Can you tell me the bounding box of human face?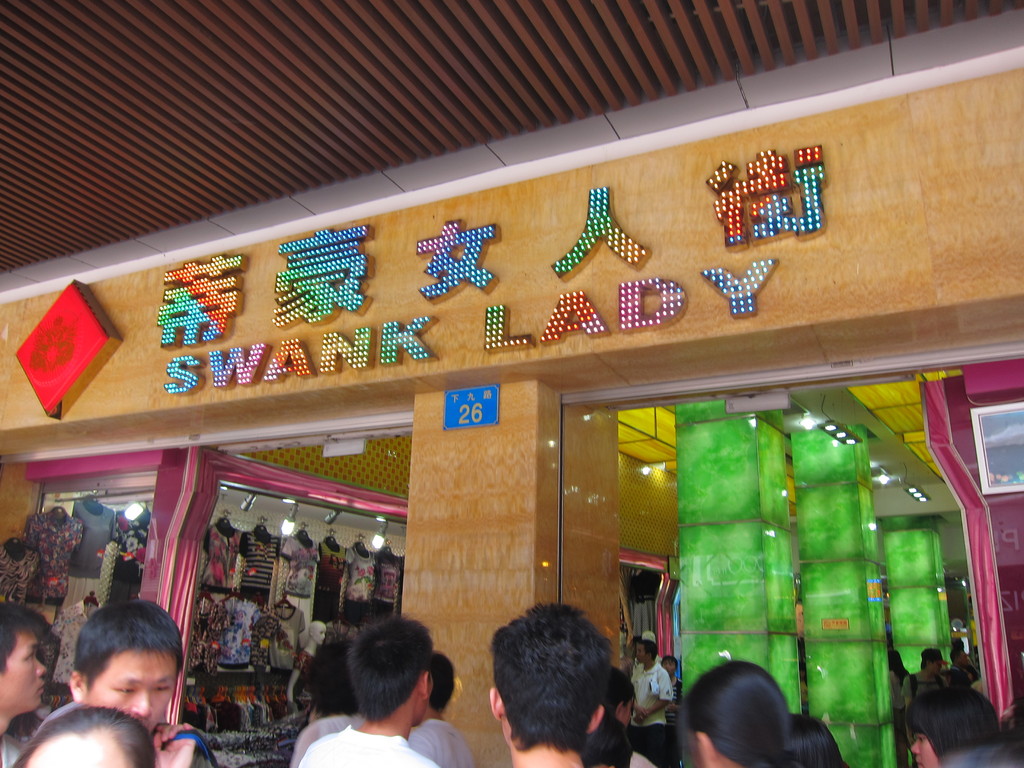
pyautogui.locateOnScreen(636, 646, 646, 665).
